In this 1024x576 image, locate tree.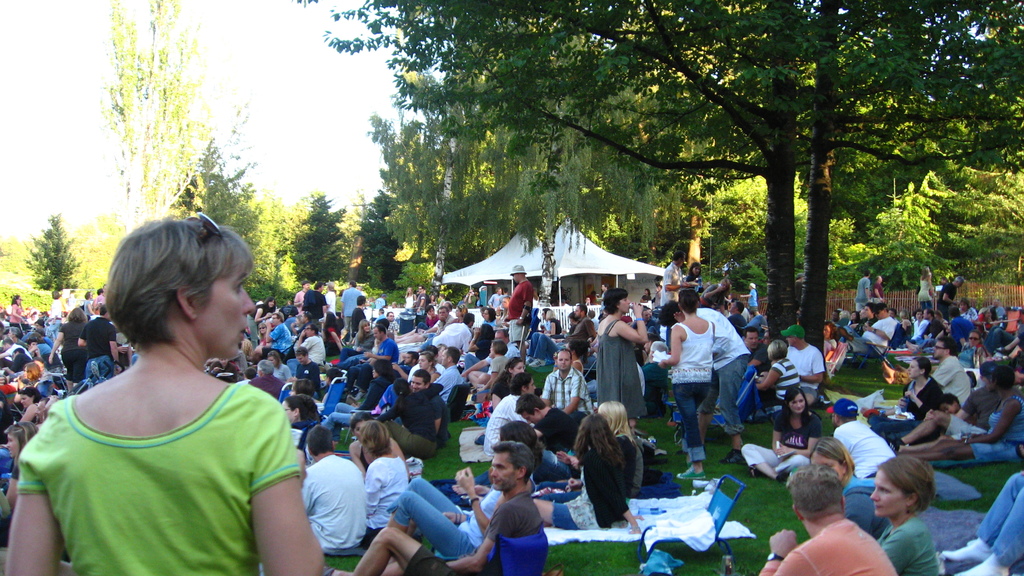
Bounding box: bbox=(78, 221, 125, 289).
